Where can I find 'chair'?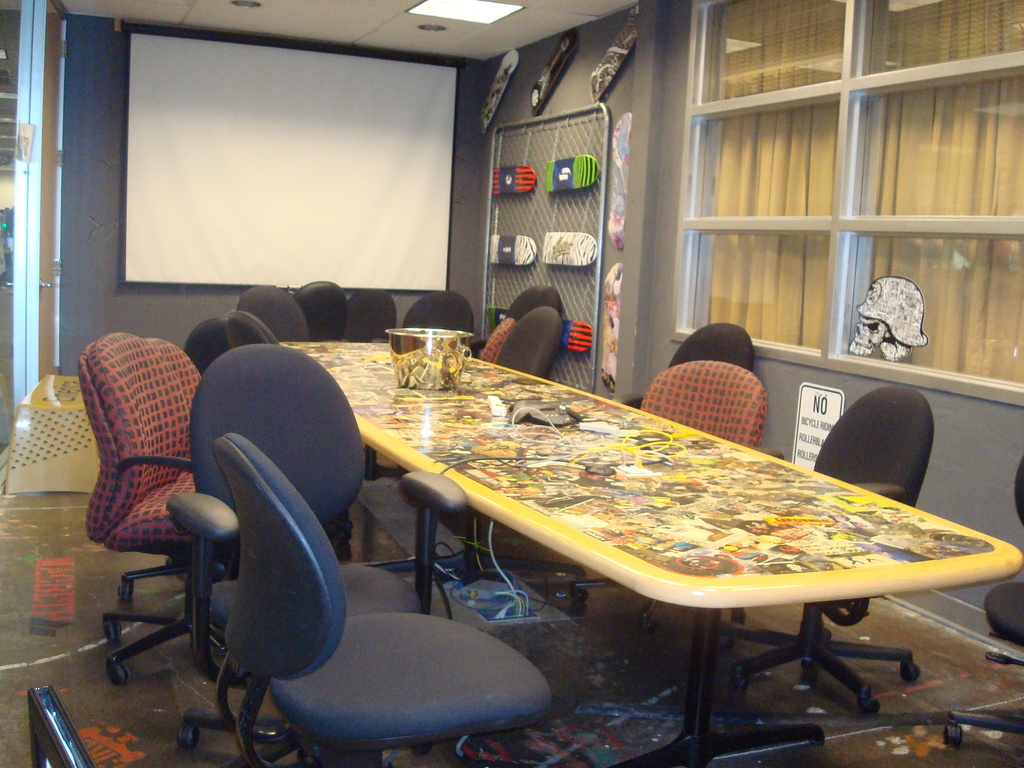
You can find it at x1=944 y1=459 x2=1023 y2=767.
